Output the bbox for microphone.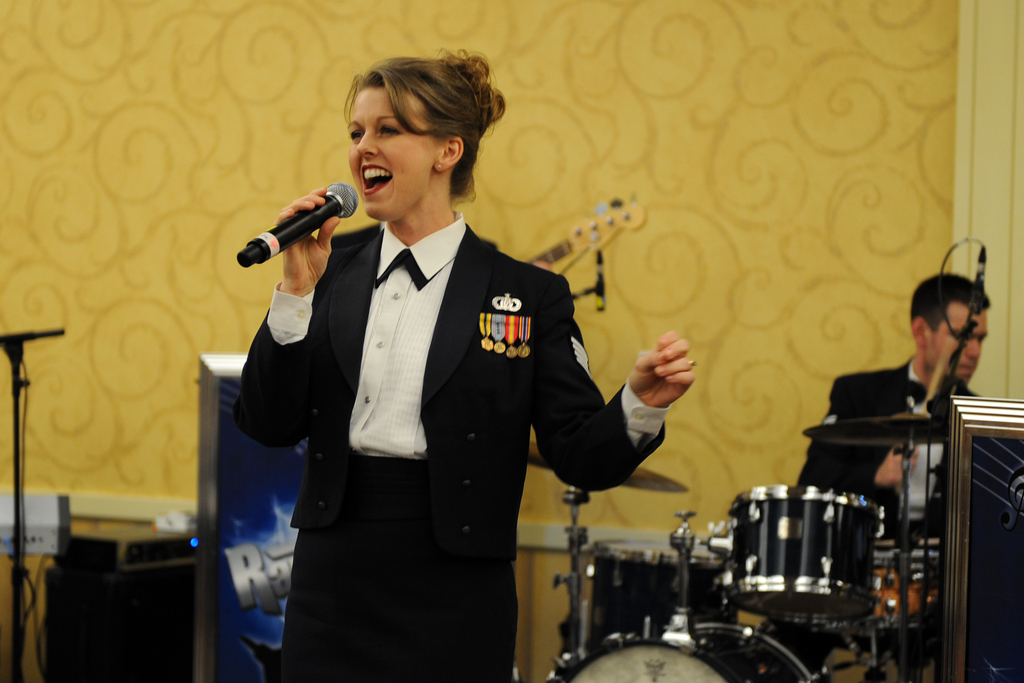
(left=962, top=239, right=989, bottom=331).
